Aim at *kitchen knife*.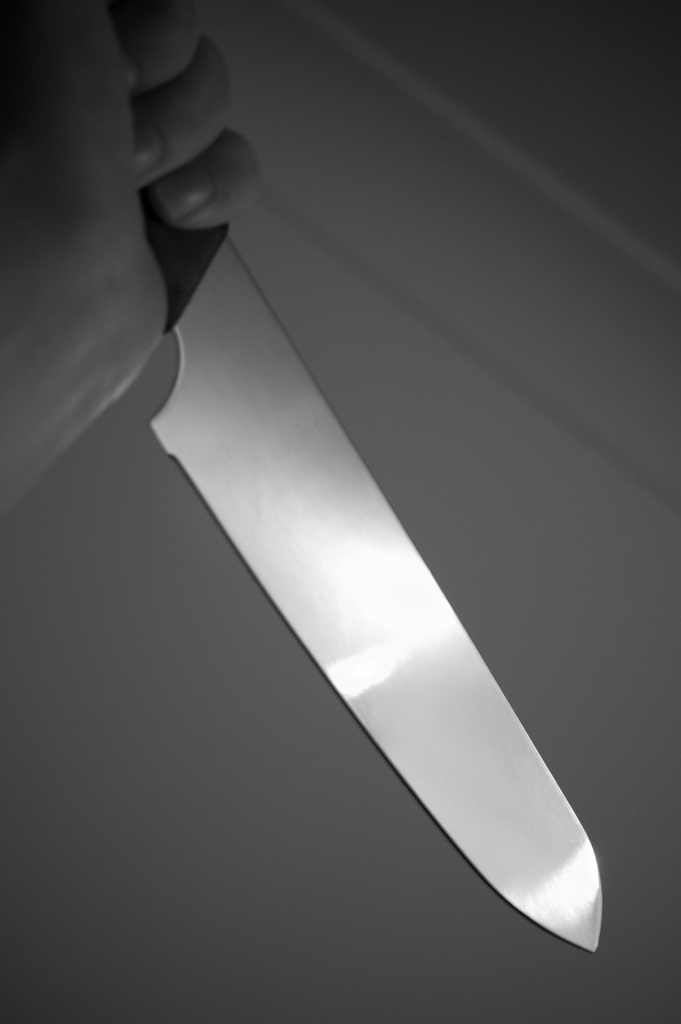
Aimed at [138, 186, 609, 957].
